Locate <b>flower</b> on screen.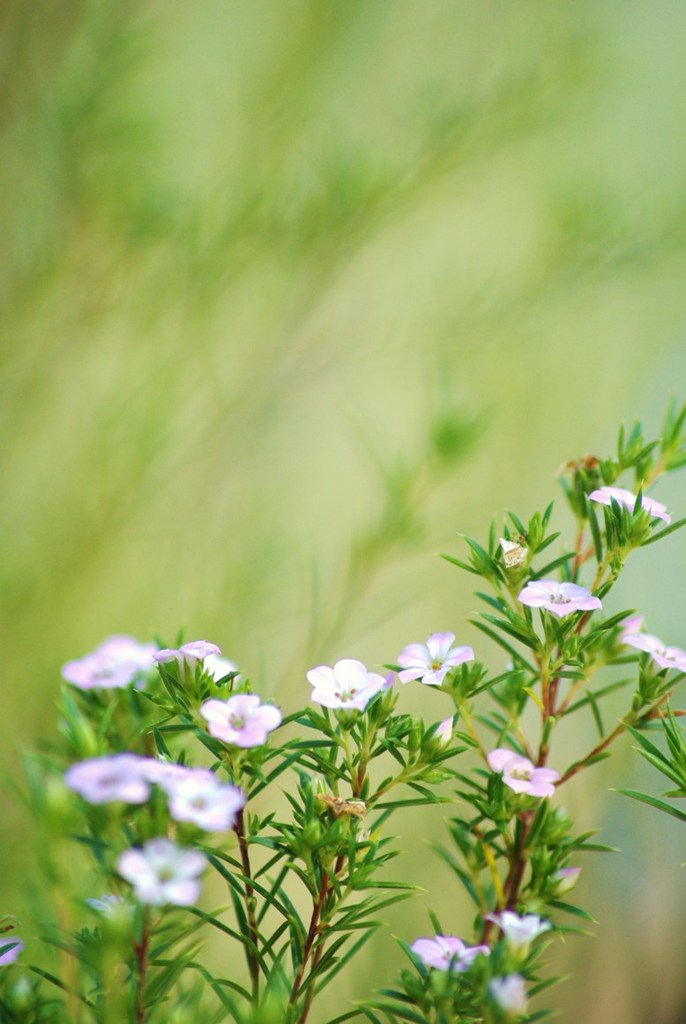
On screen at BBox(549, 455, 595, 488).
